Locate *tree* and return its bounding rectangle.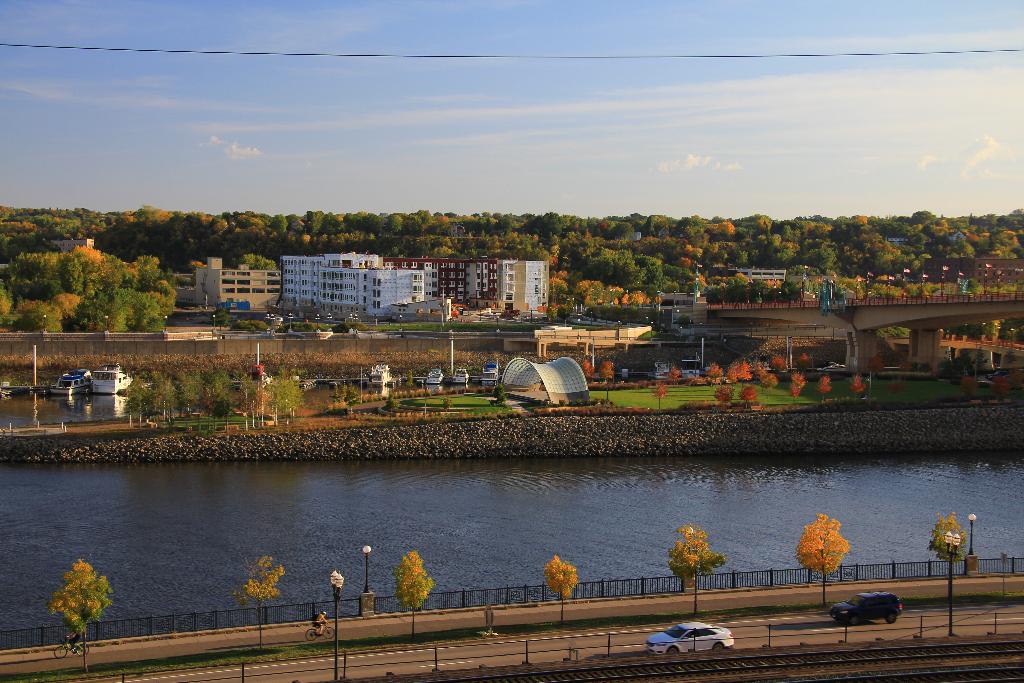
[819,377,831,395].
